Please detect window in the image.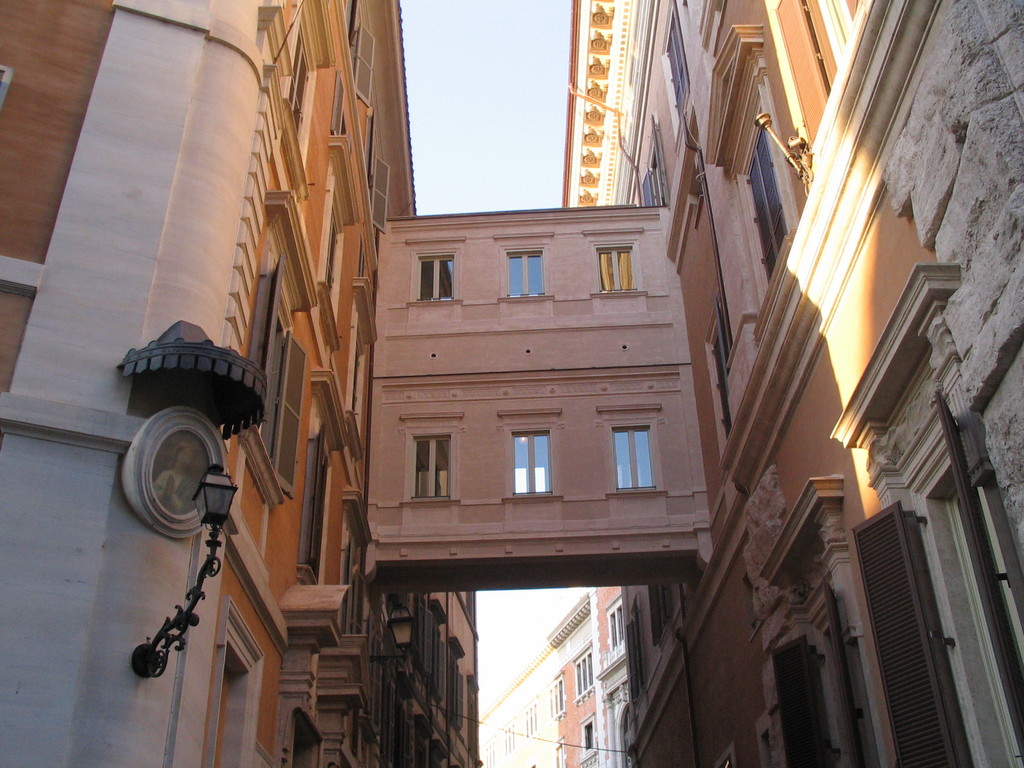
(416, 438, 456, 502).
